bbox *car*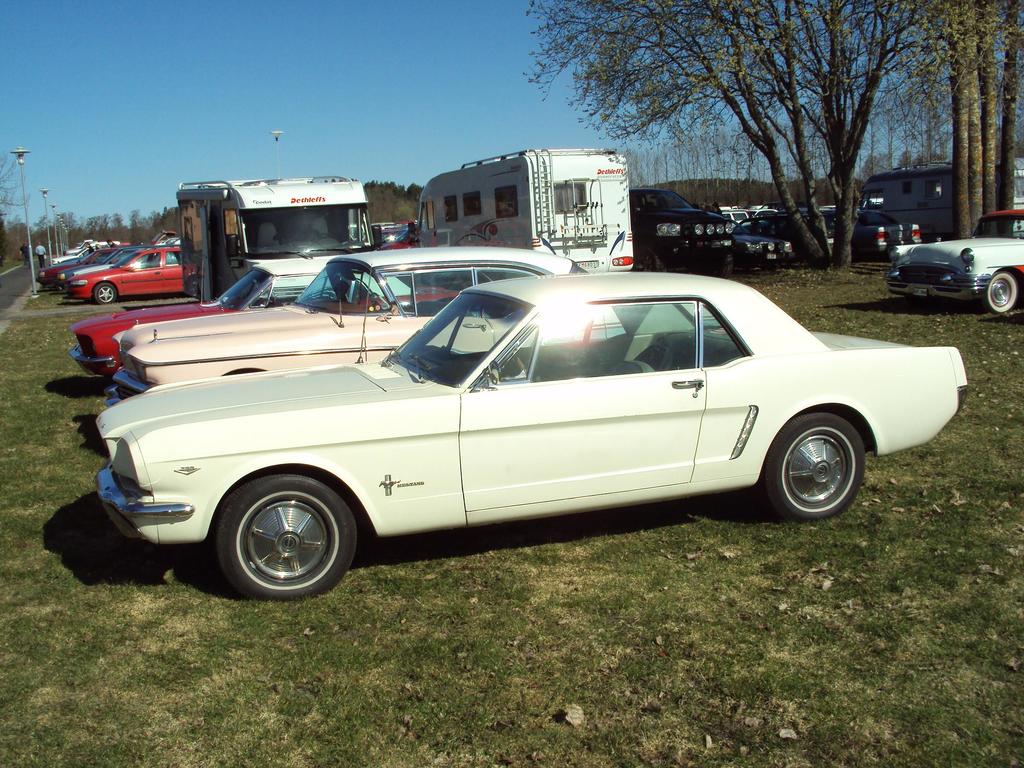
<bbox>890, 209, 1023, 320</bbox>
